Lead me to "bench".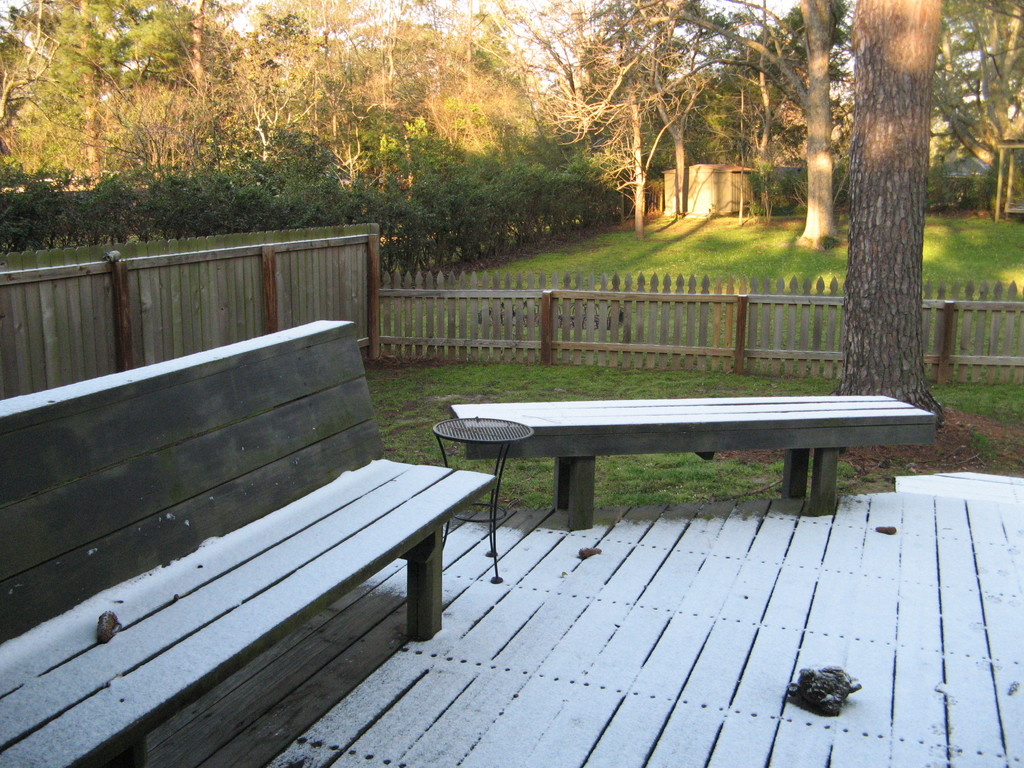
Lead to <bbox>448, 394, 935, 534</bbox>.
